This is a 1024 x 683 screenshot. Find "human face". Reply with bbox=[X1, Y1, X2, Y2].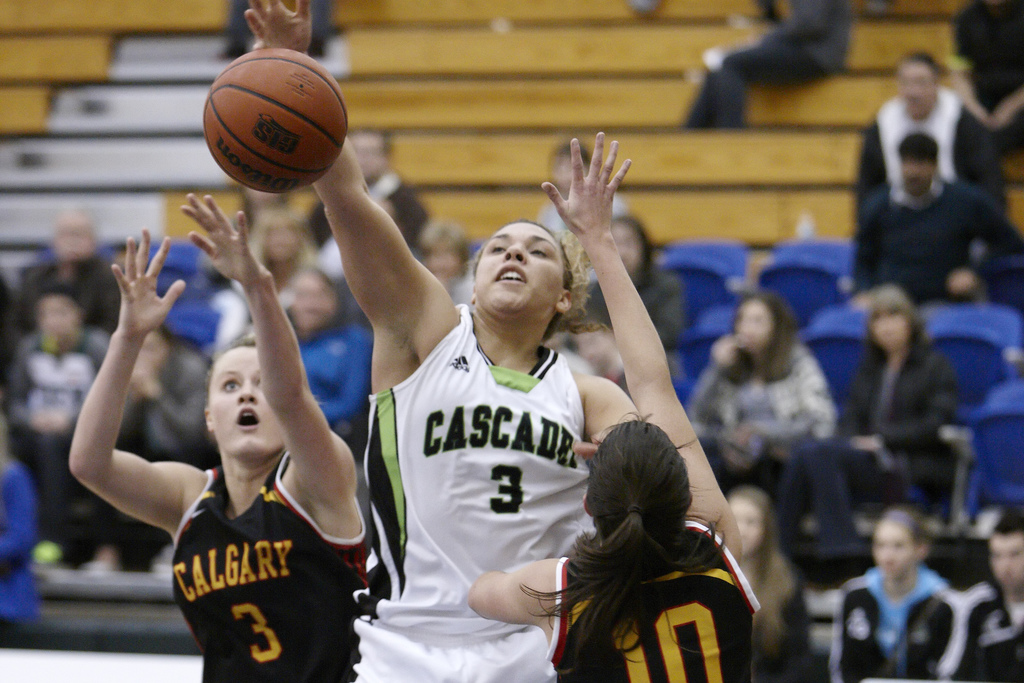
bbox=[989, 536, 1023, 589].
